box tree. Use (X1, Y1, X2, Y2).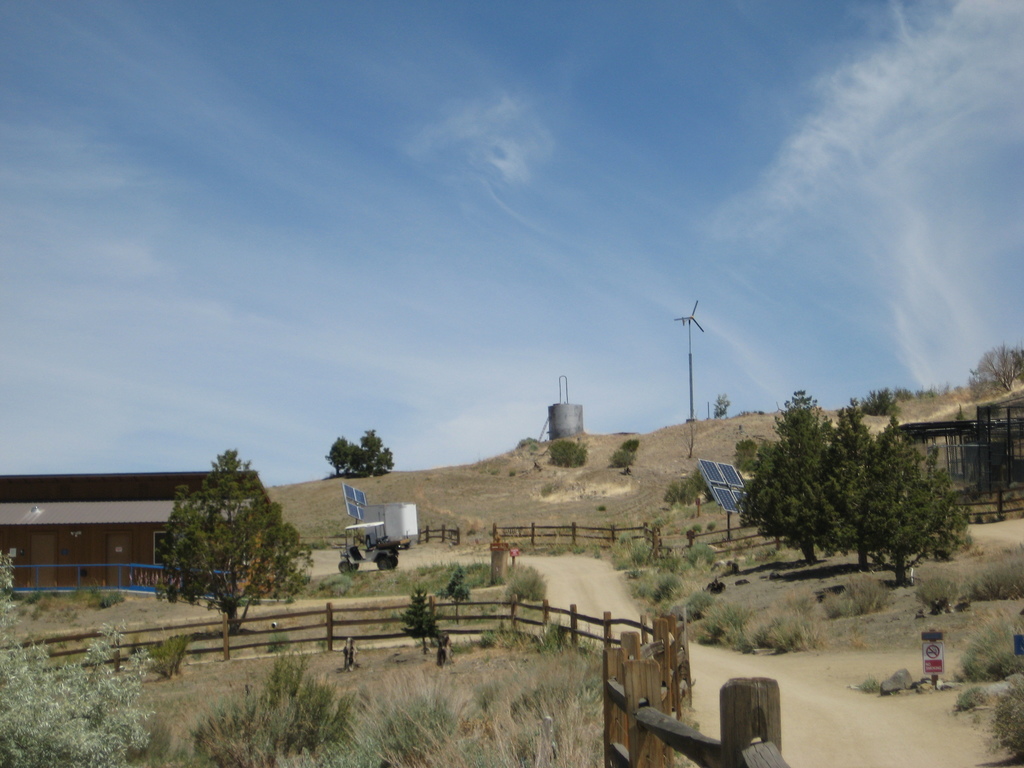
(855, 412, 1009, 595).
